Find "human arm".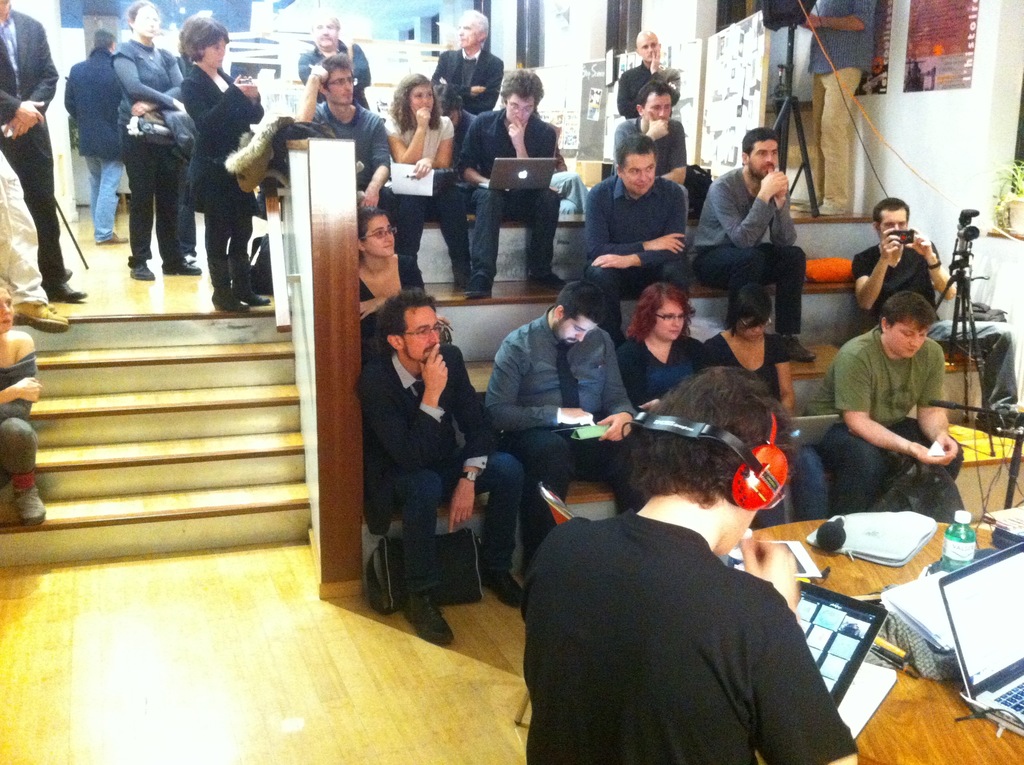
287:51:332:127.
